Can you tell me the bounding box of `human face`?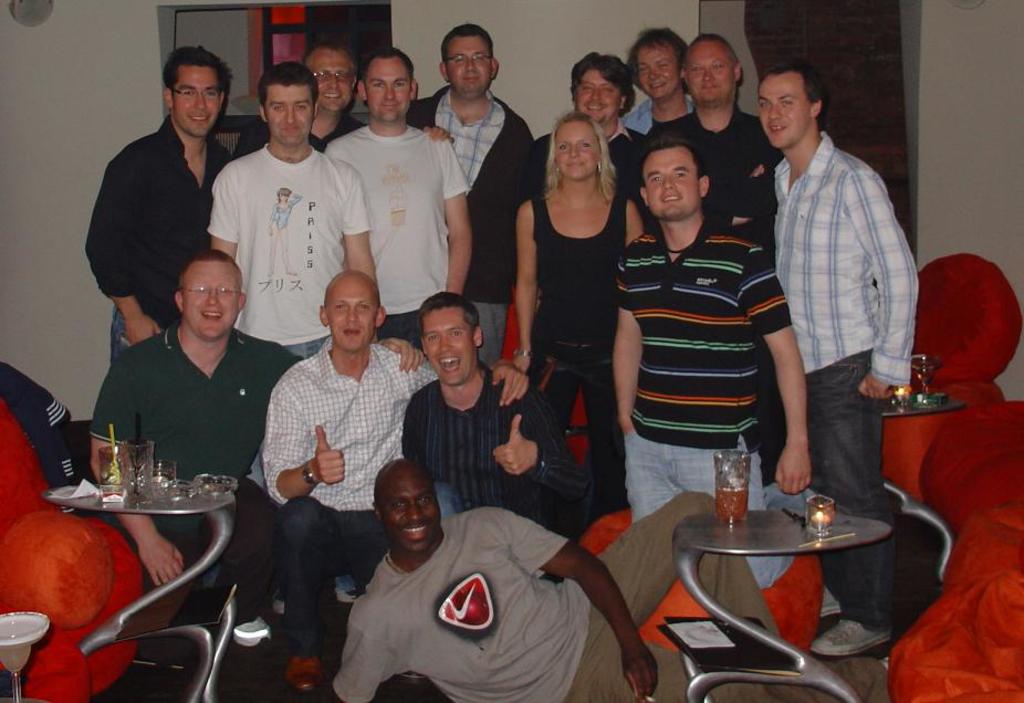
{"x1": 309, "y1": 51, "x2": 355, "y2": 109}.
